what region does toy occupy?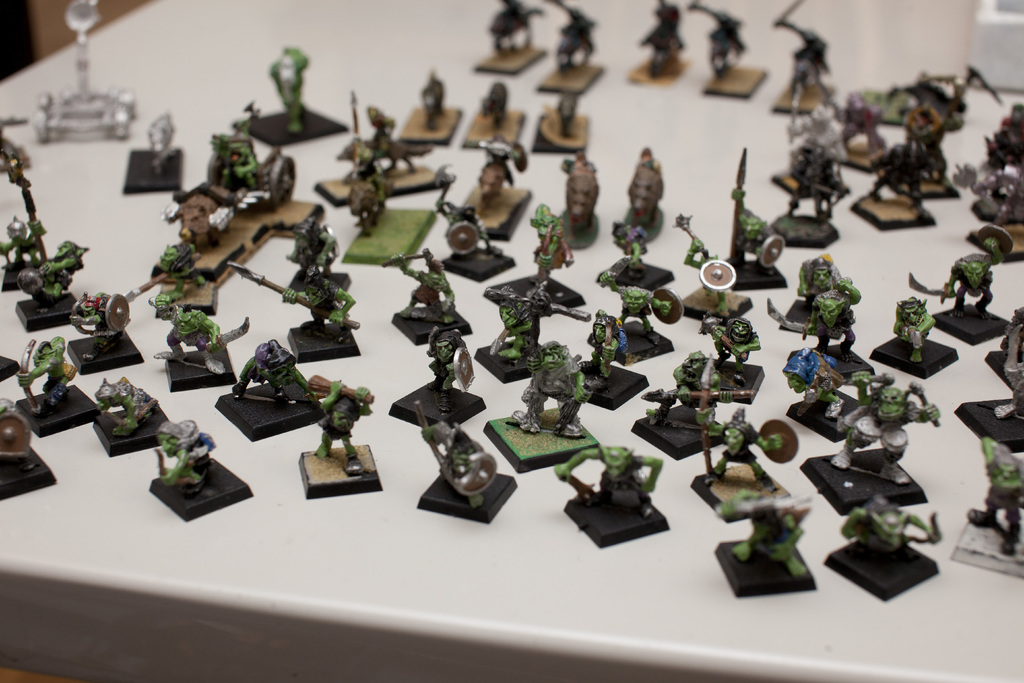
BBox(886, 68, 951, 206).
